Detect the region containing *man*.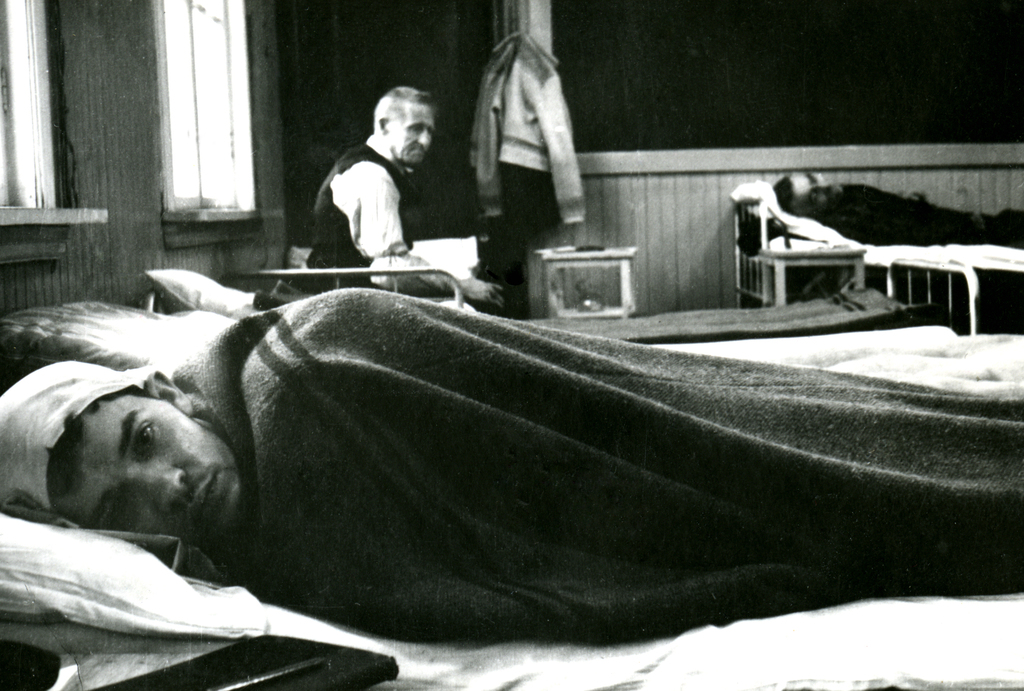
BBox(12, 189, 981, 670).
